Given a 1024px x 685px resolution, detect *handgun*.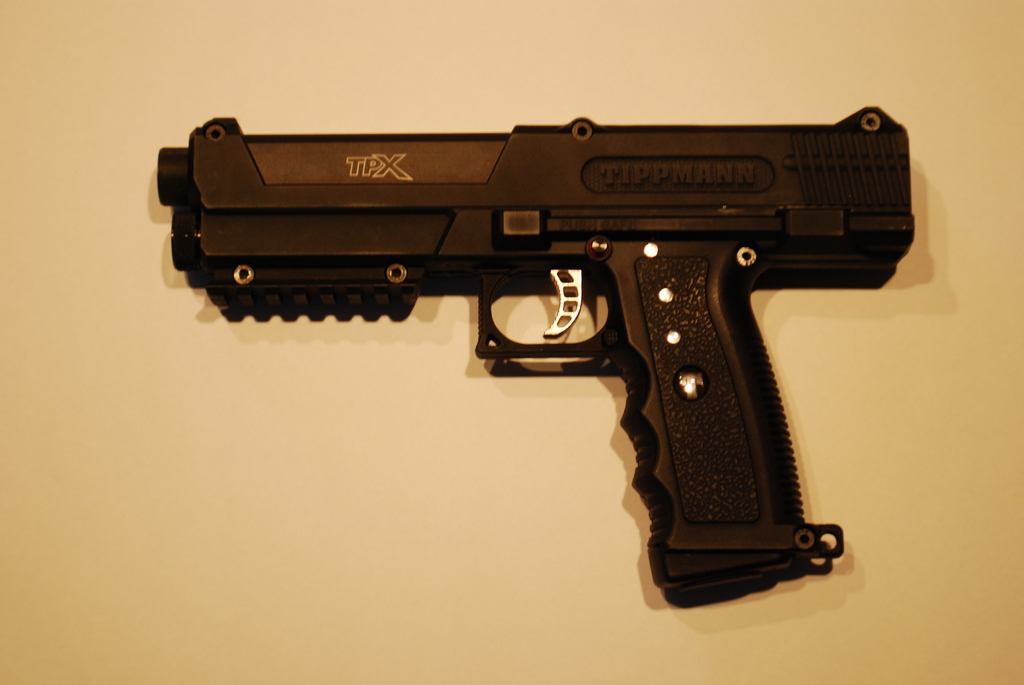
box=[157, 95, 918, 610].
